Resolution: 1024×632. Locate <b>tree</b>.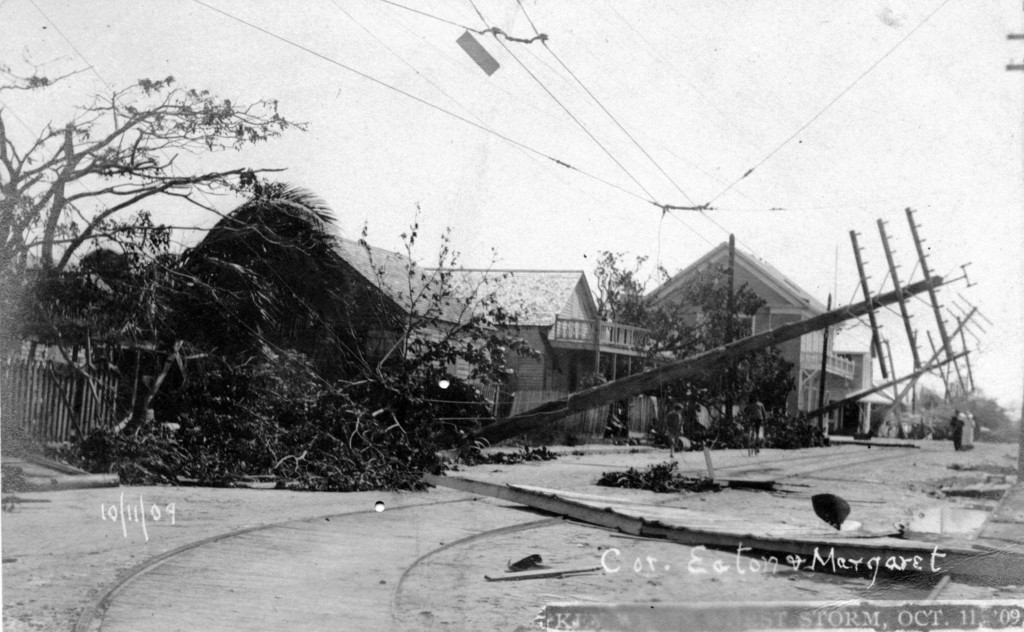
crop(648, 250, 778, 442).
